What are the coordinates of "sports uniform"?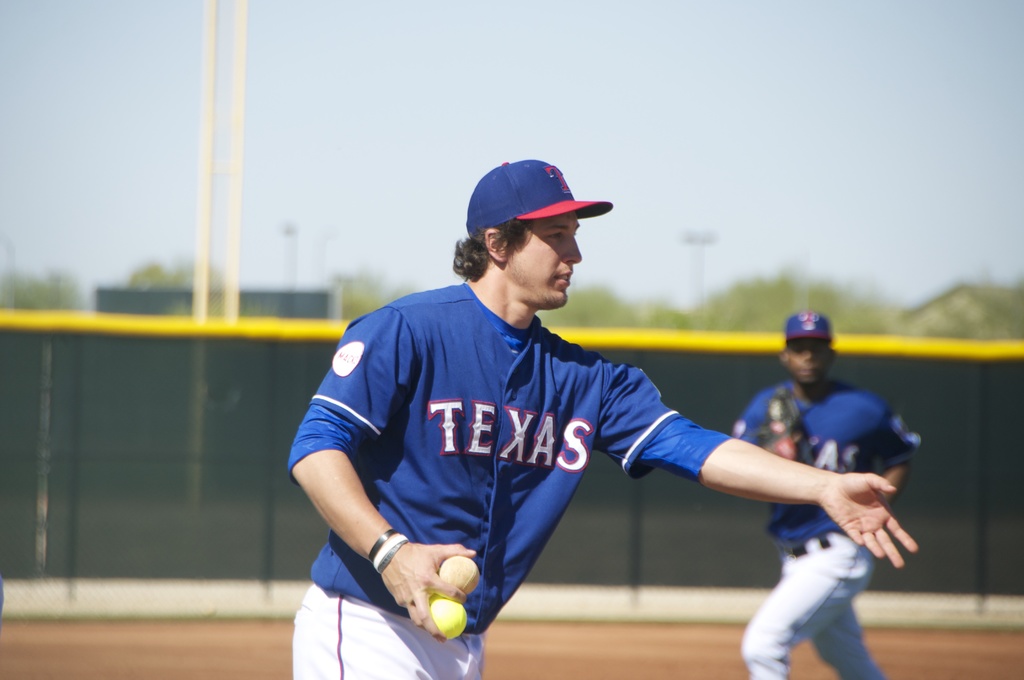
rect(719, 368, 925, 679).
